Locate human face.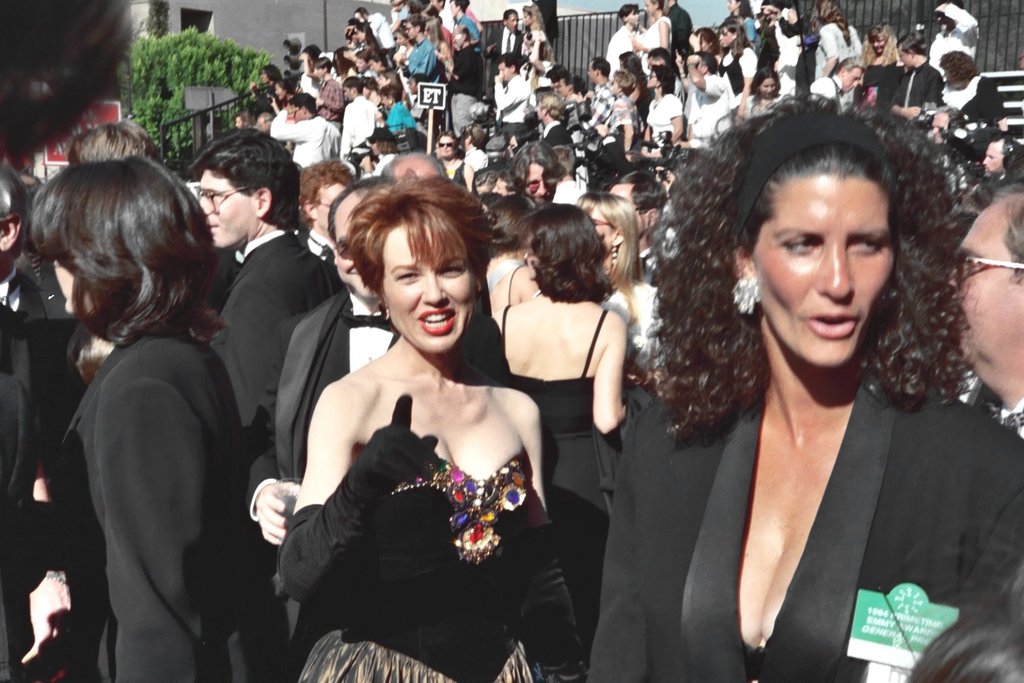
Bounding box: <box>646,69,659,89</box>.
